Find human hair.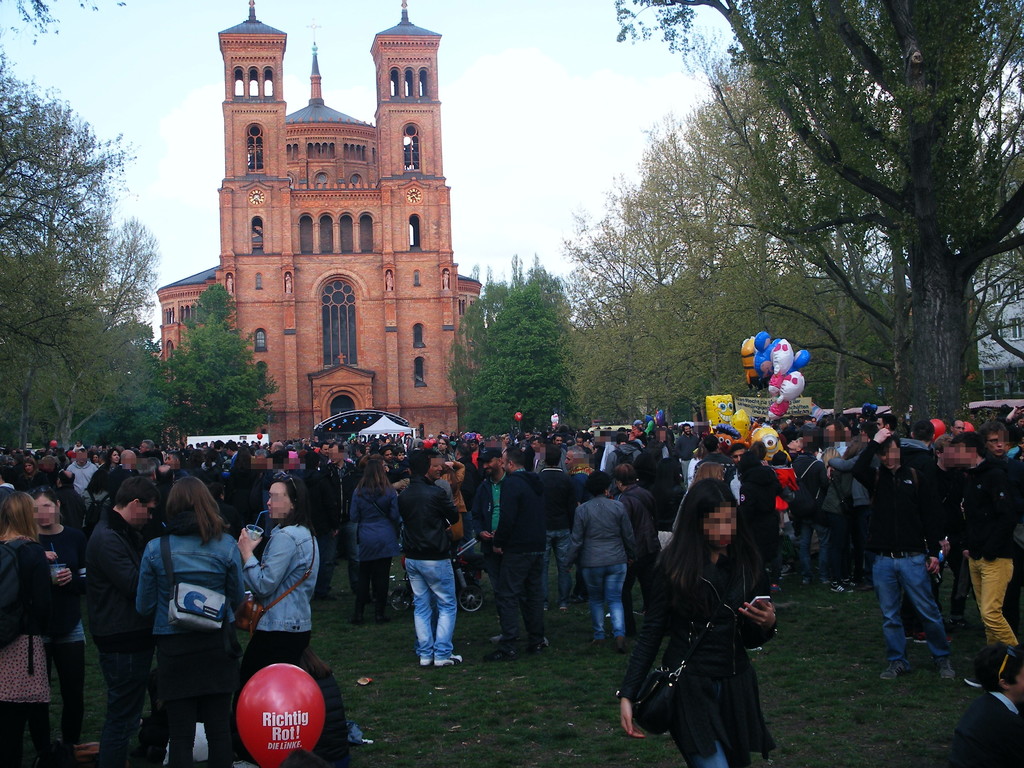
box(910, 419, 936, 443).
